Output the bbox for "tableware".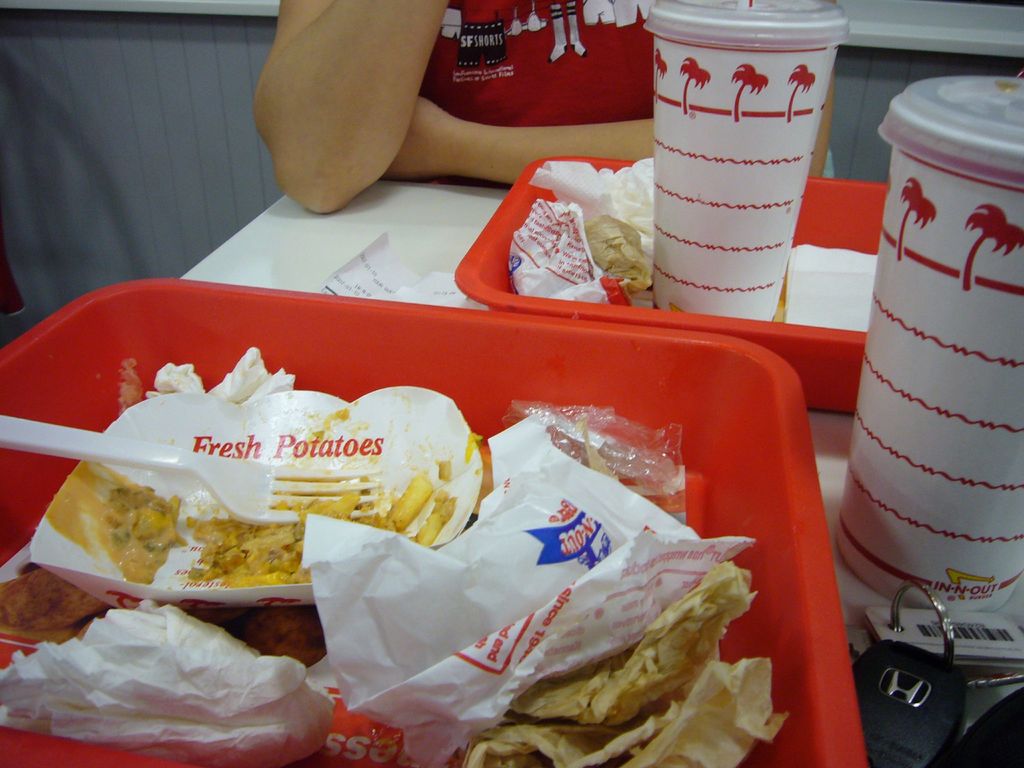
644,0,861,321.
